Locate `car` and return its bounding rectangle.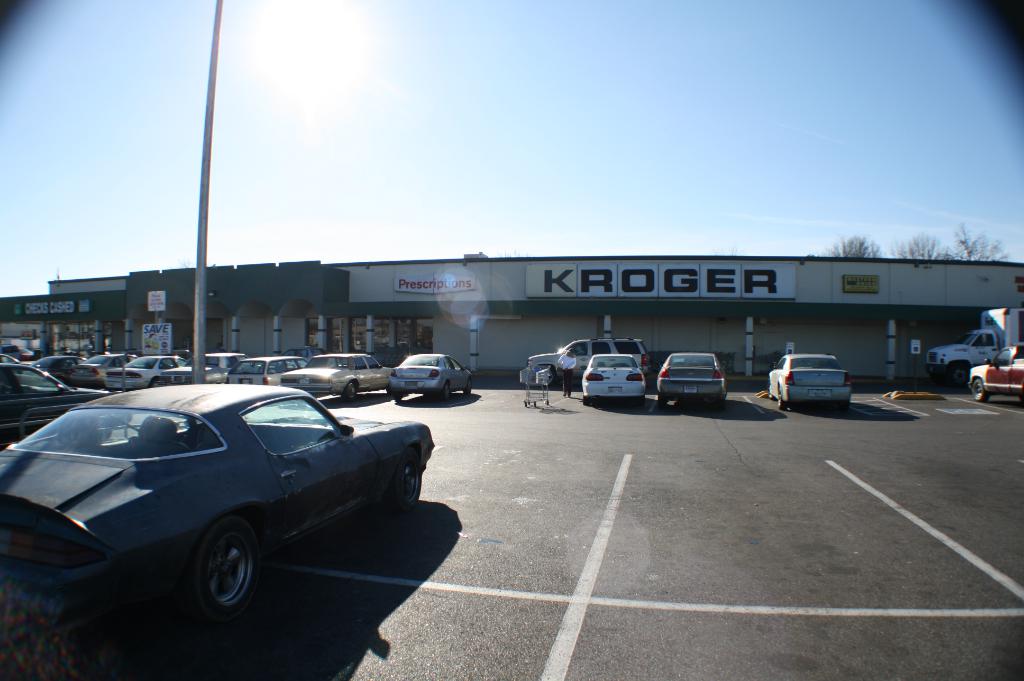
rect(769, 352, 849, 411).
